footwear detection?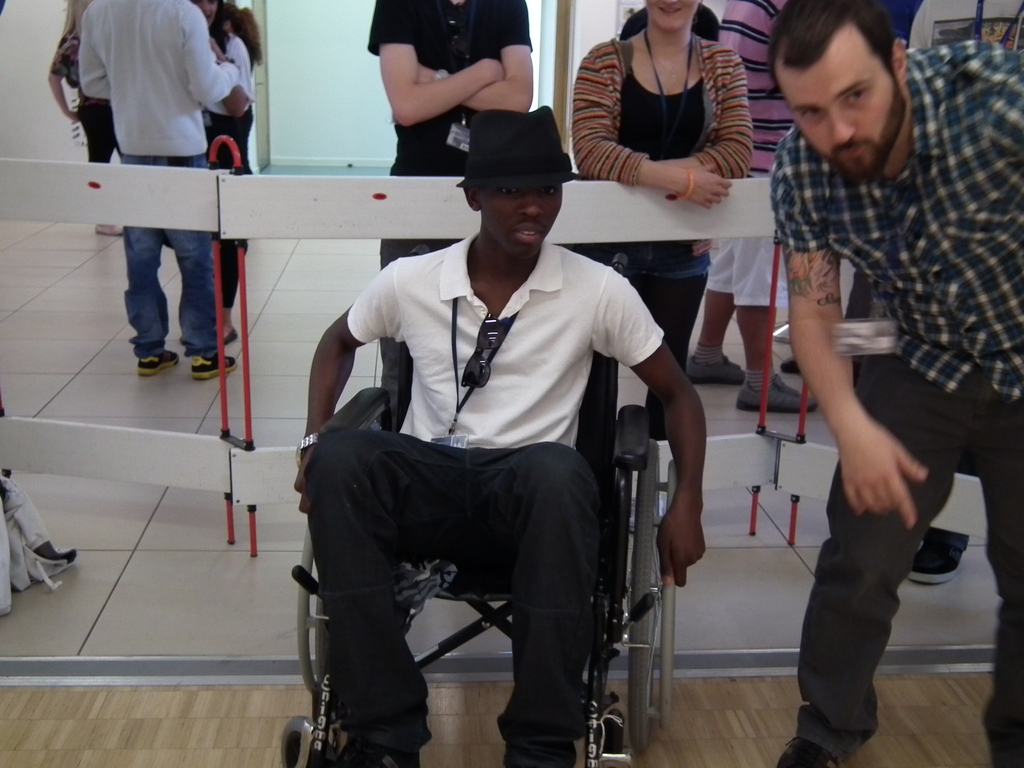
140, 346, 178, 378
